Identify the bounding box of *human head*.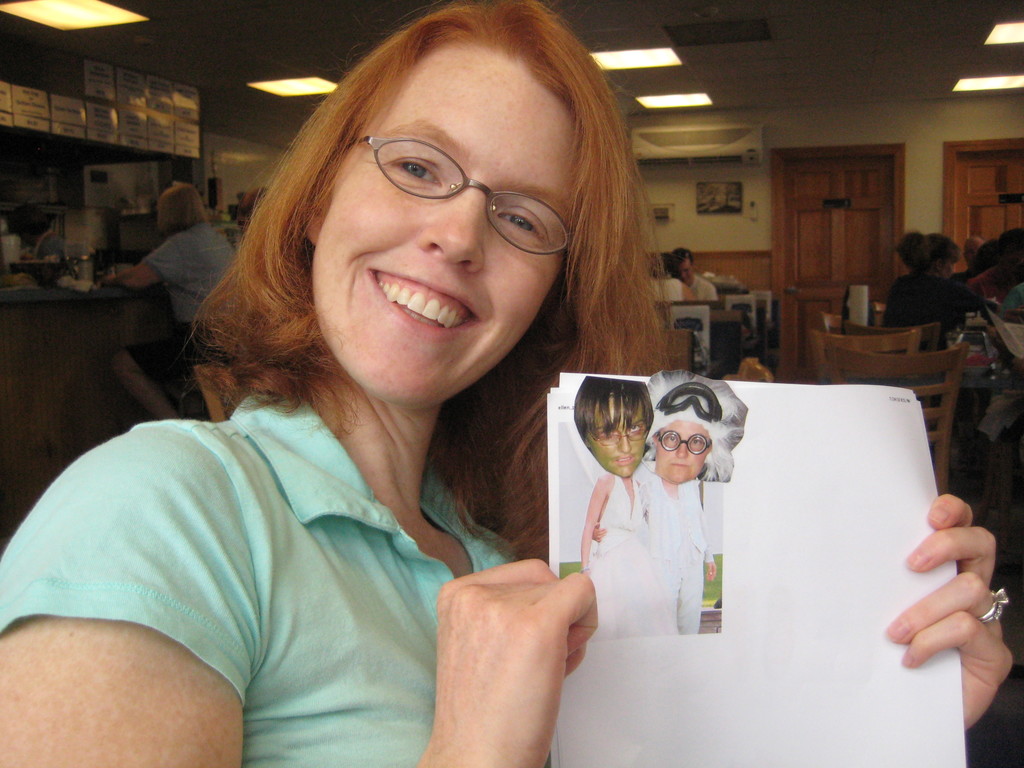
crop(646, 405, 714, 484).
